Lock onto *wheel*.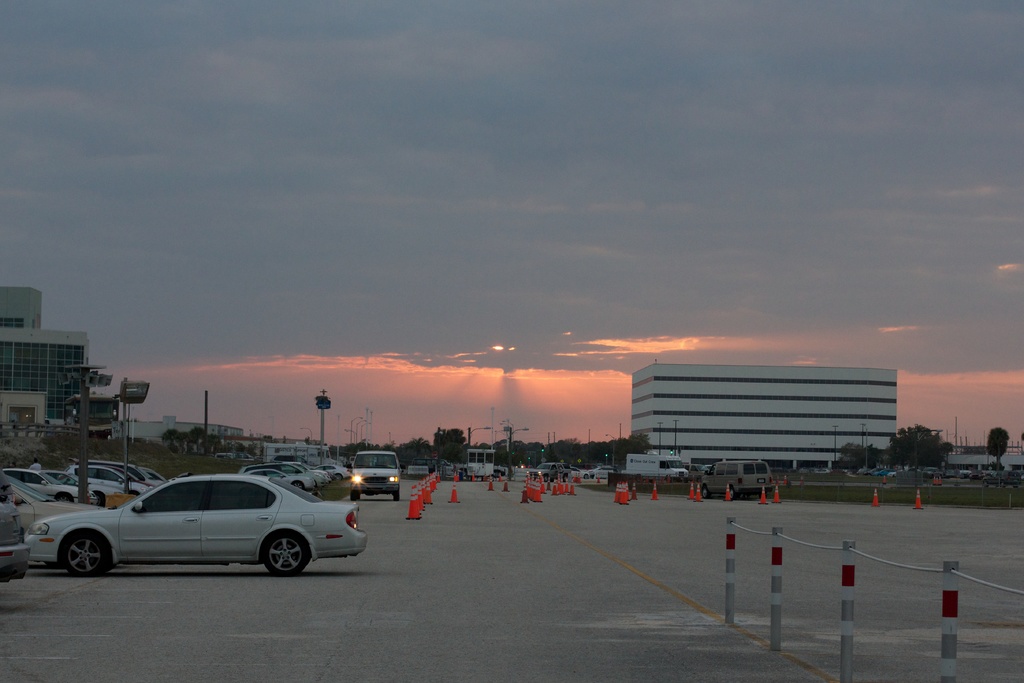
Locked: x1=256, y1=531, x2=310, y2=579.
